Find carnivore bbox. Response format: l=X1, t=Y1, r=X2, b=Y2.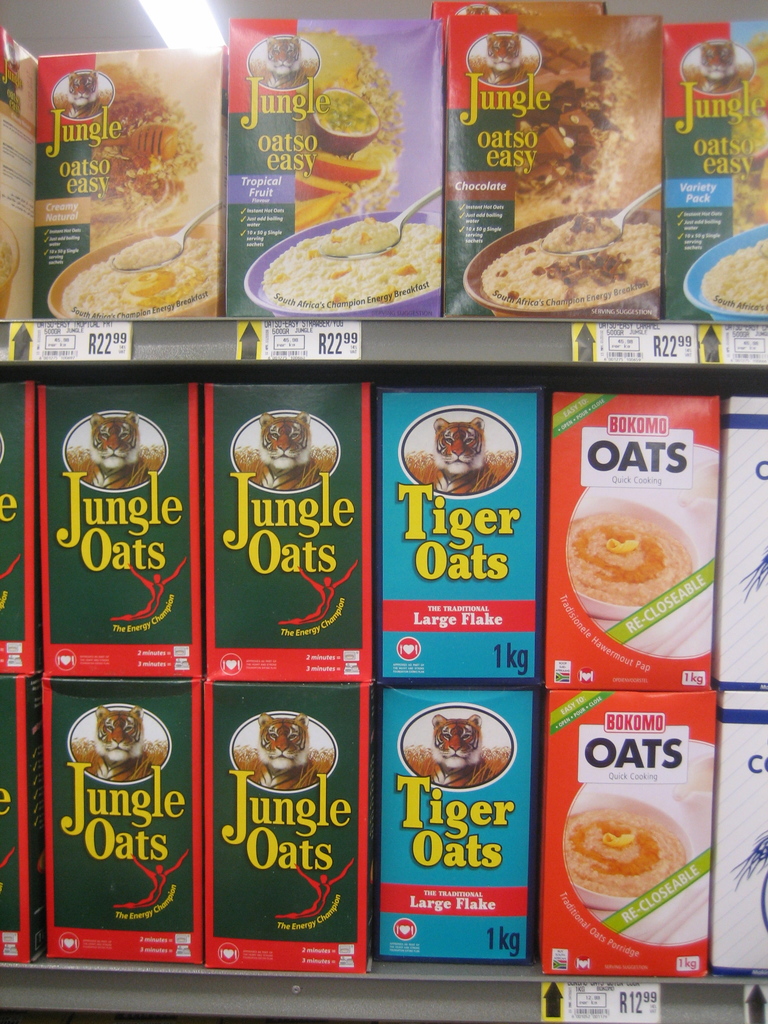
l=242, t=413, r=335, b=493.
